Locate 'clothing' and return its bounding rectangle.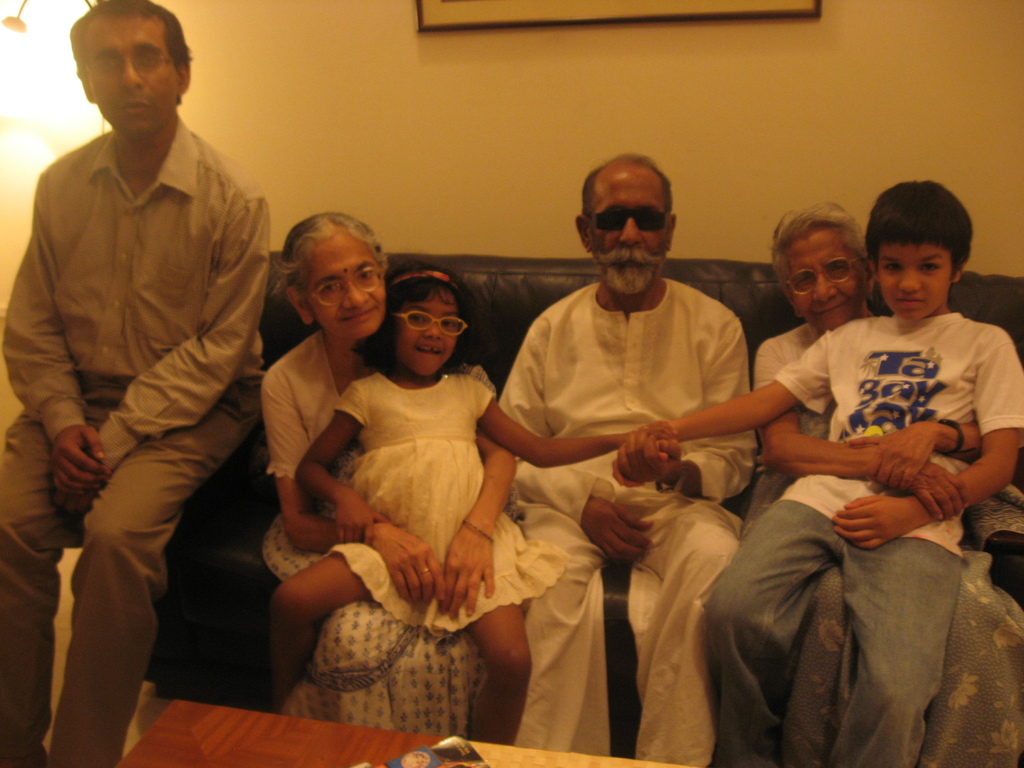
locate(705, 303, 1023, 767).
